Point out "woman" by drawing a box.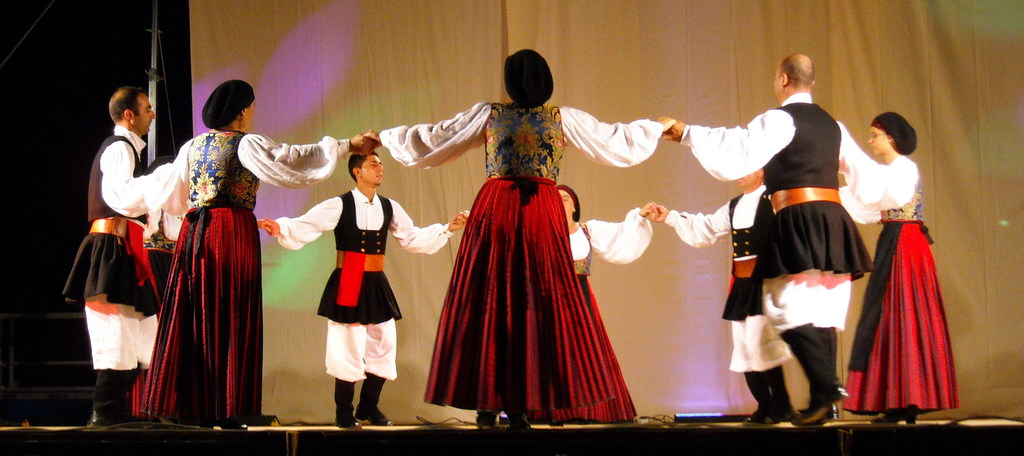
rect(547, 186, 653, 321).
